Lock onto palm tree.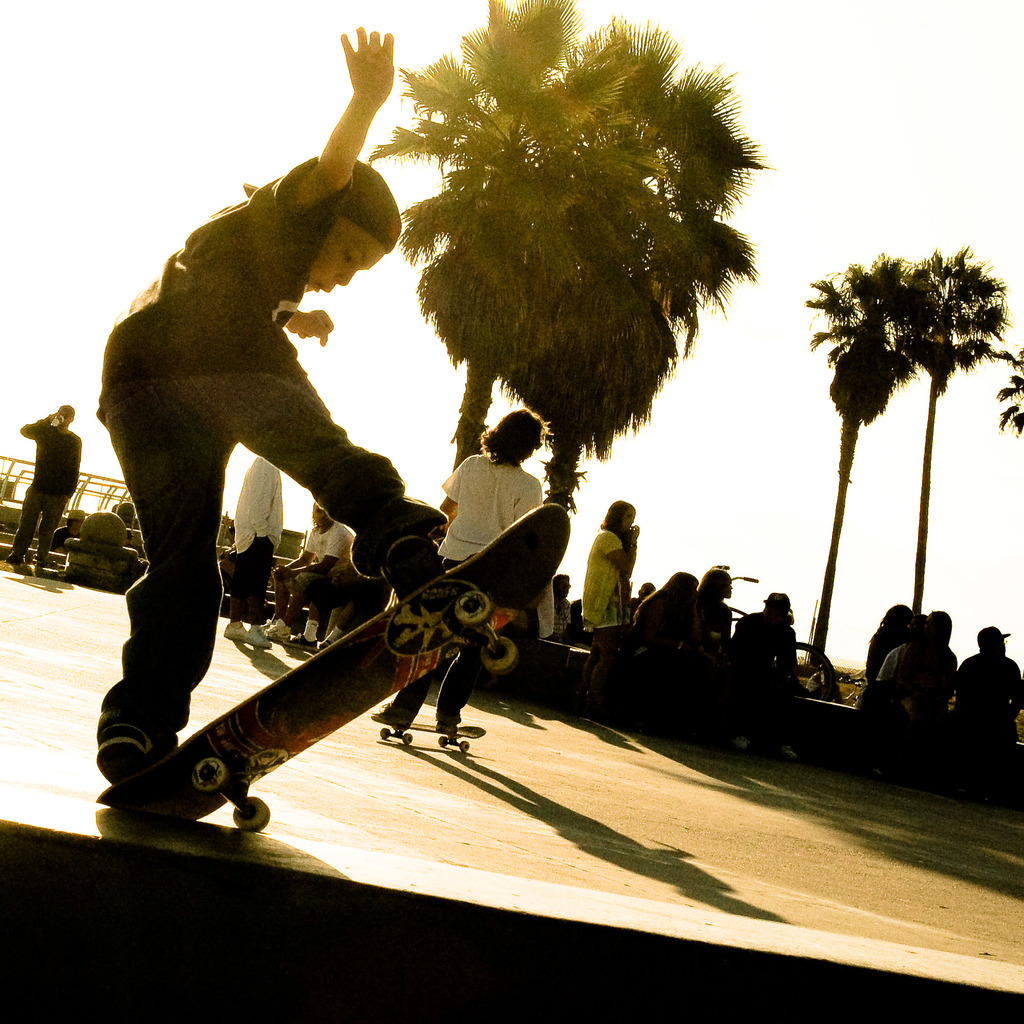
Locked: [left=984, top=337, right=1023, bottom=440].
